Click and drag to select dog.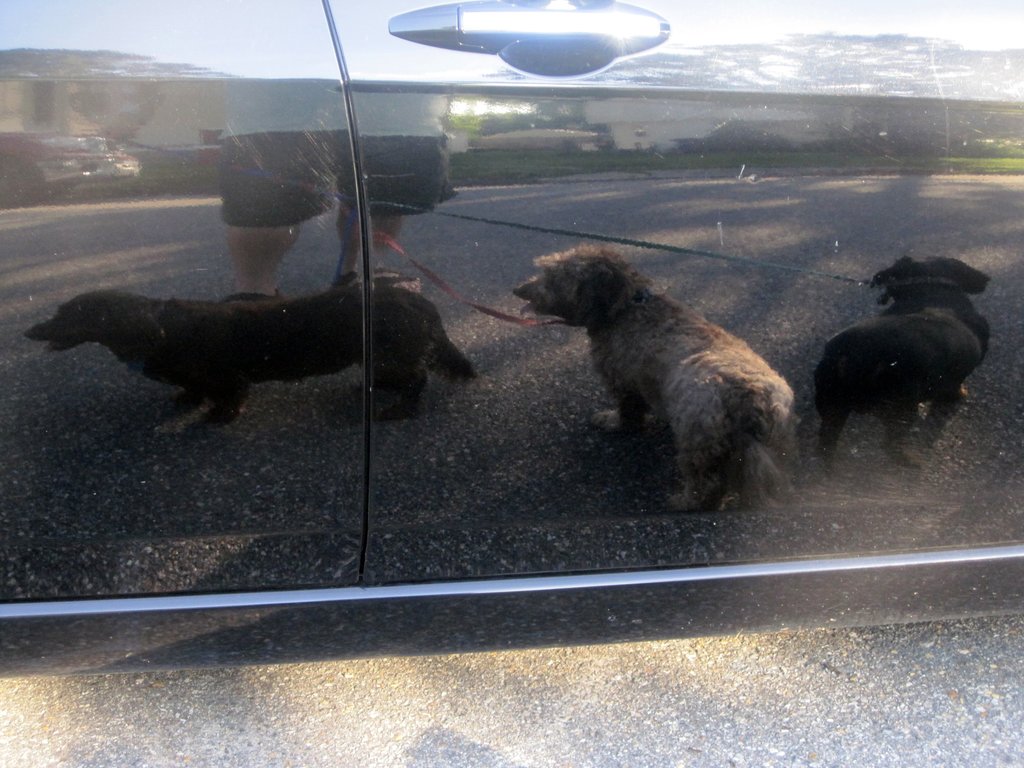
Selection: <box>511,241,800,506</box>.
